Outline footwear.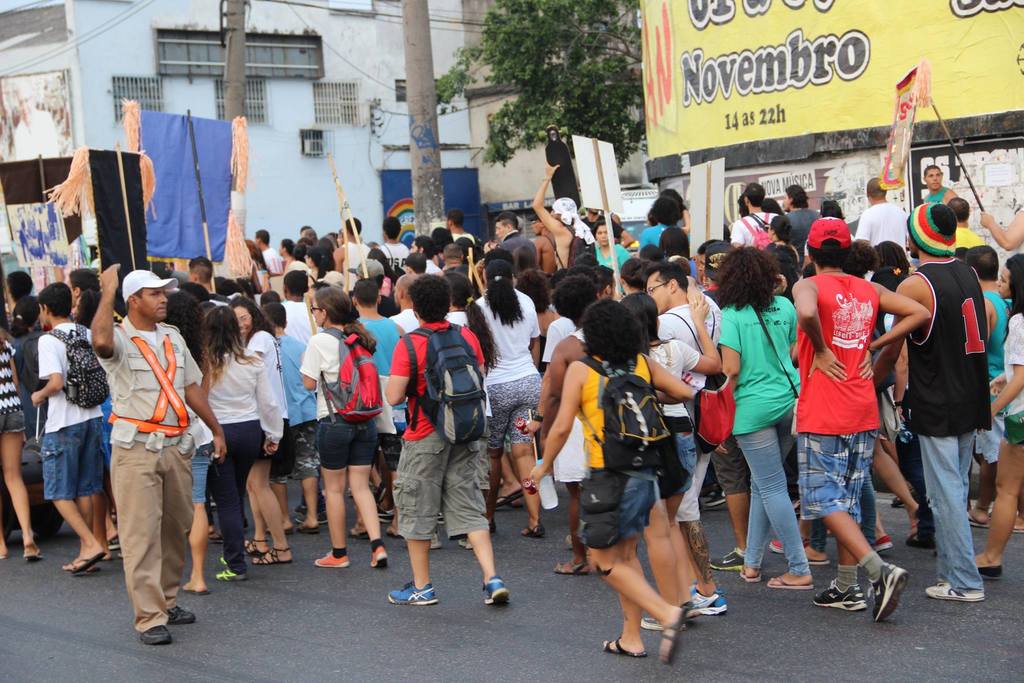
Outline: rect(213, 558, 228, 572).
